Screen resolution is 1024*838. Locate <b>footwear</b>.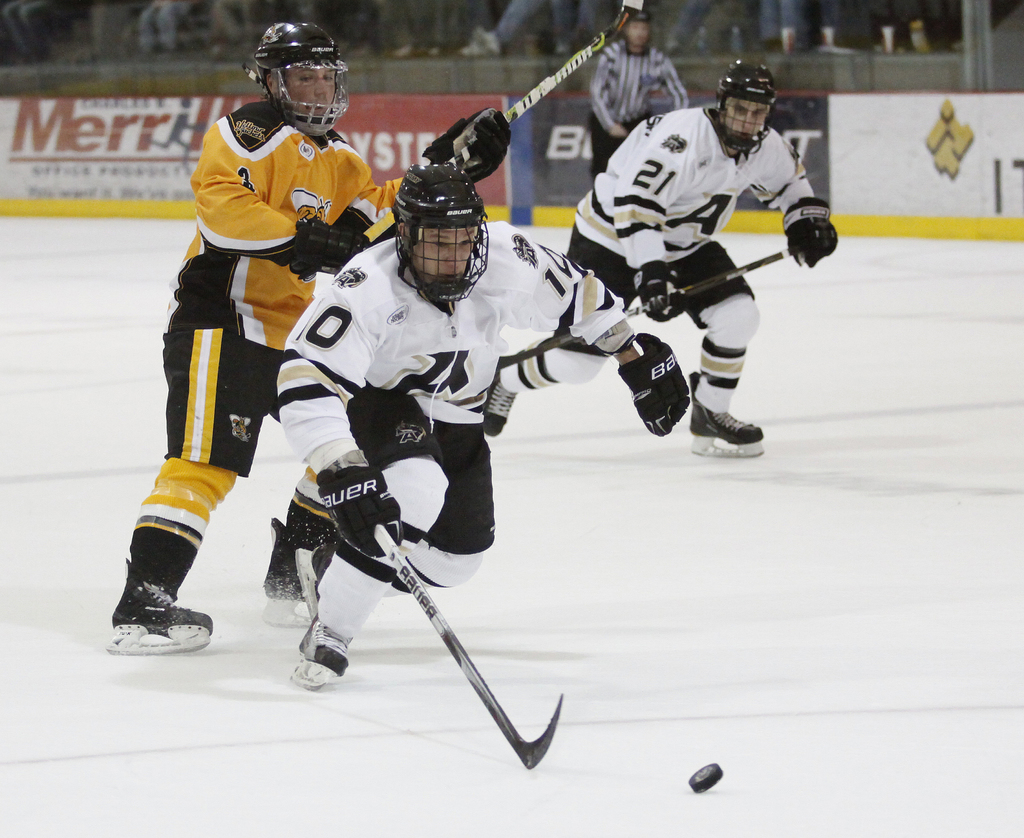
crop(687, 373, 765, 443).
